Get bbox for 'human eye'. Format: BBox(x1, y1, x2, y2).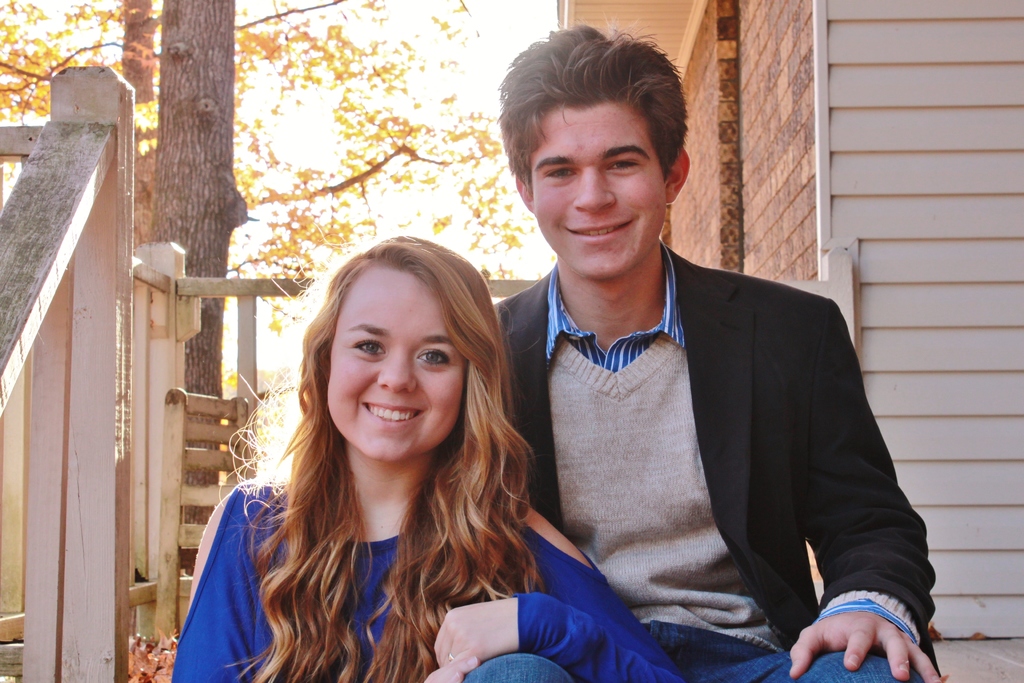
BBox(541, 162, 576, 183).
